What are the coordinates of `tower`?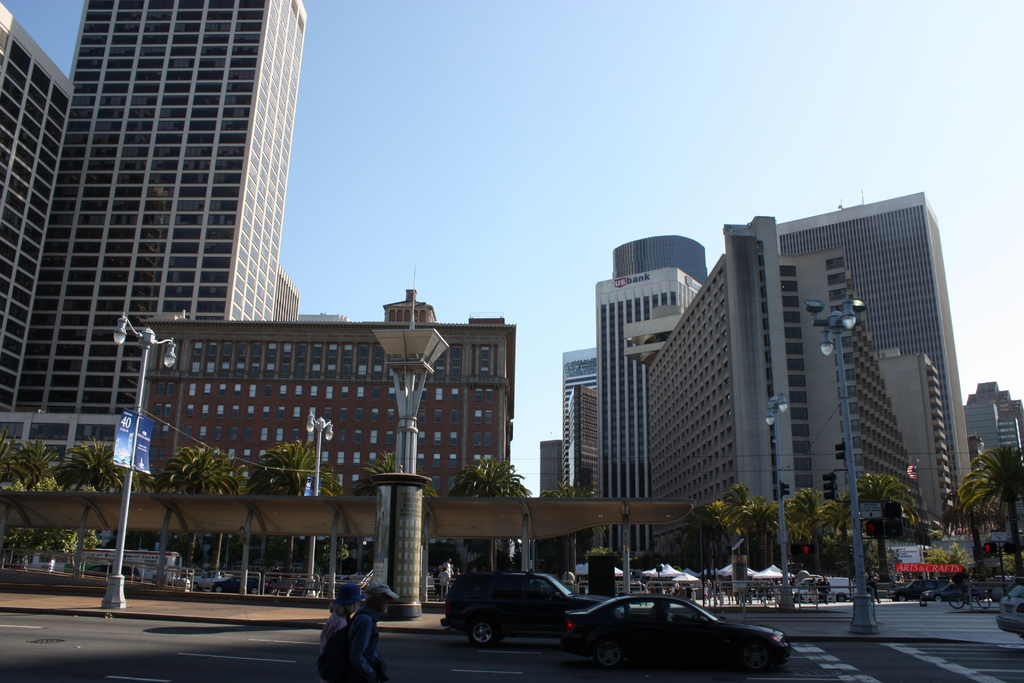
{"x1": 0, "y1": 0, "x2": 310, "y2": 404}.
